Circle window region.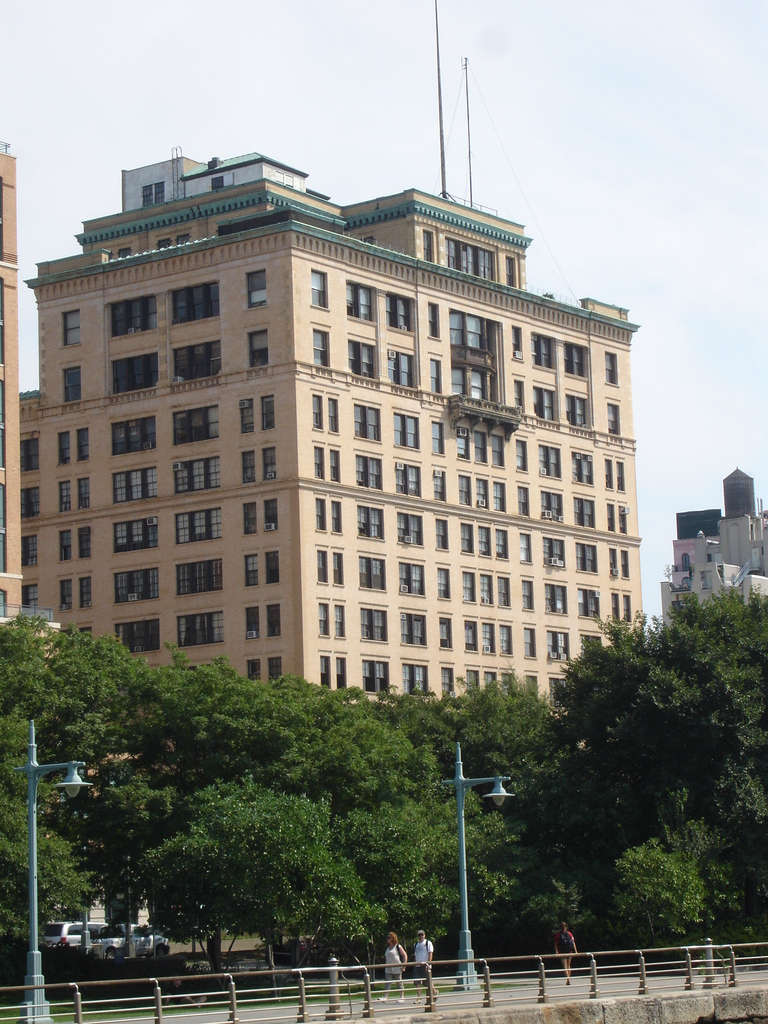
Region: l=353, t=454, r=381, b=487.
